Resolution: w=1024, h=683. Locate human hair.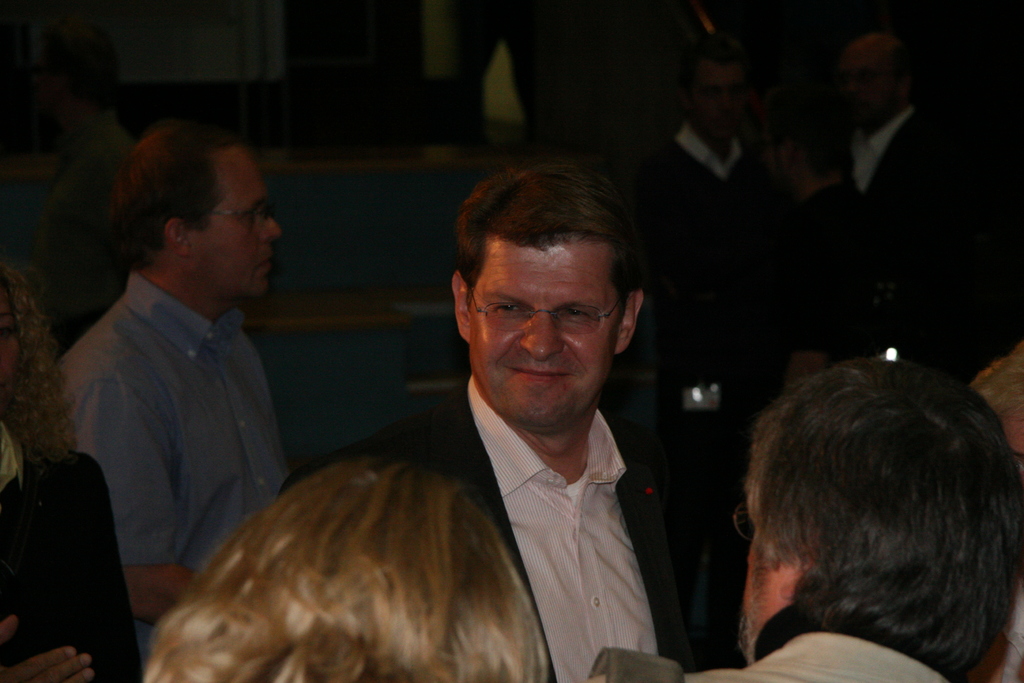
(763,89,856,179).
